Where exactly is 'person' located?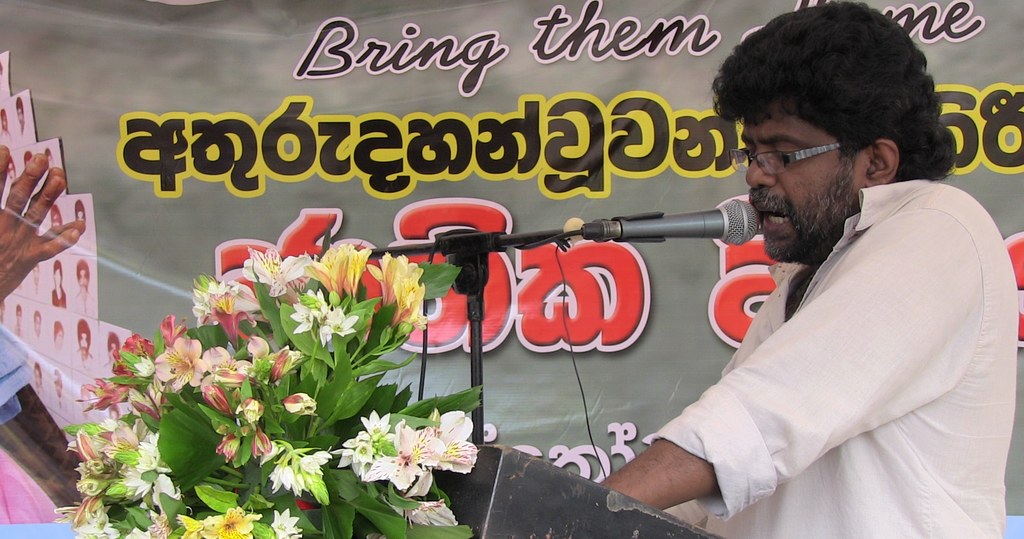
Its bounding box is bbox(596, 0, 1016, 538).
